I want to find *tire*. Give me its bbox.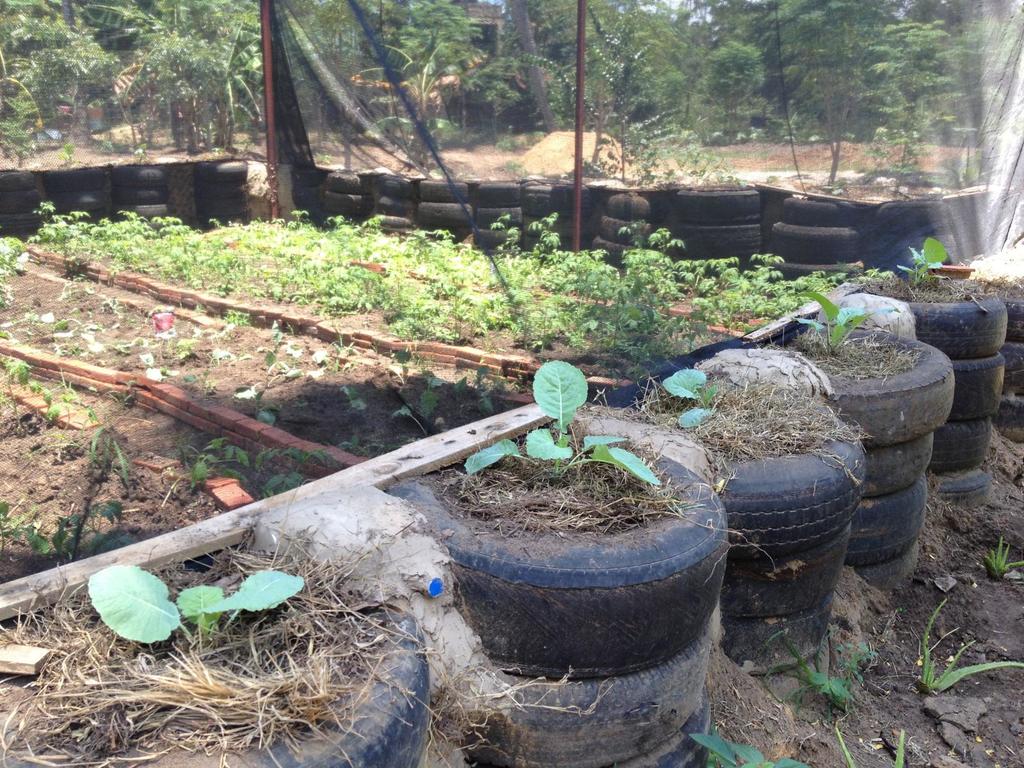
<bbox>1004, 399, 1023, 429</bbox>.
